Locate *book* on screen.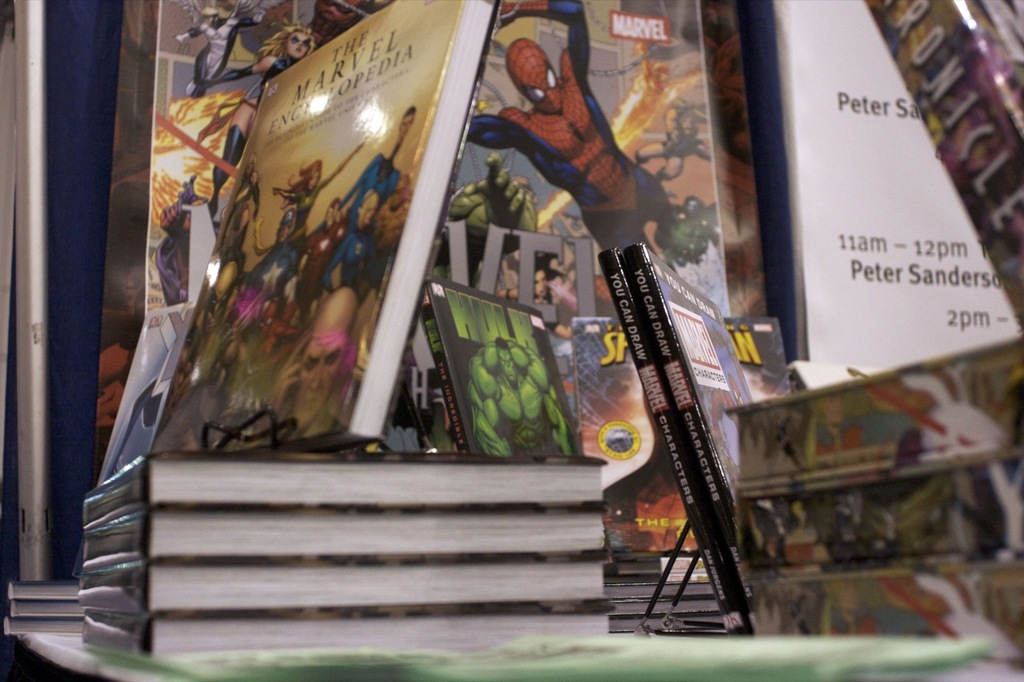
On screen at bbox=(77, 599, 612, 660).
